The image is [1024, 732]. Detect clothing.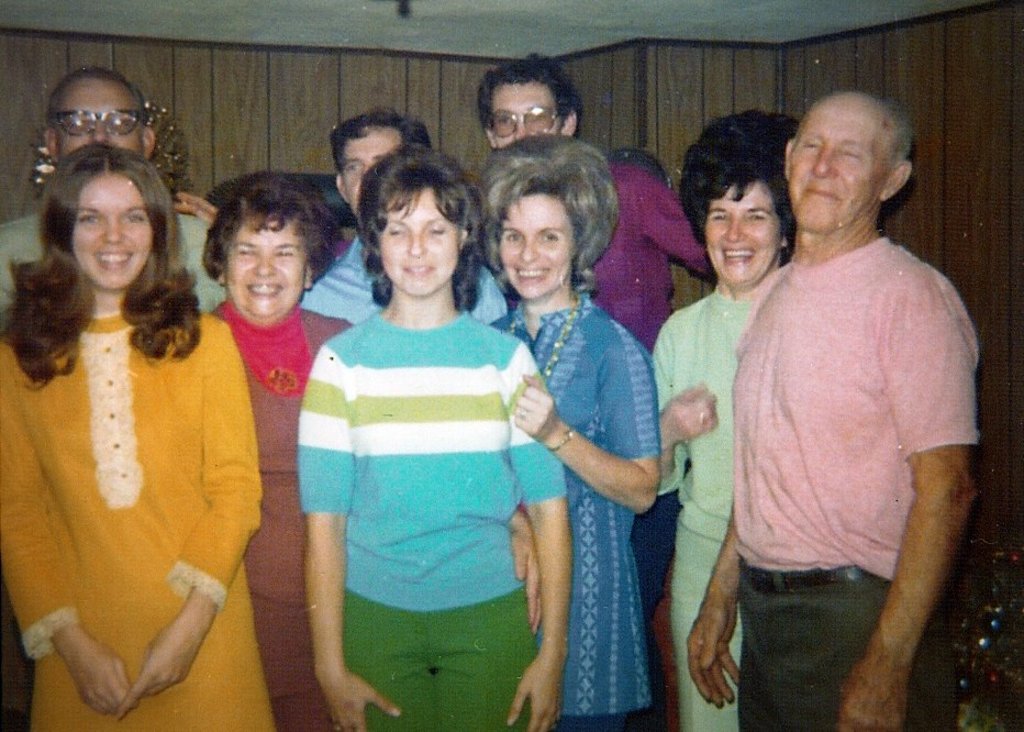
Detection: 0, 213, 230, 313.
